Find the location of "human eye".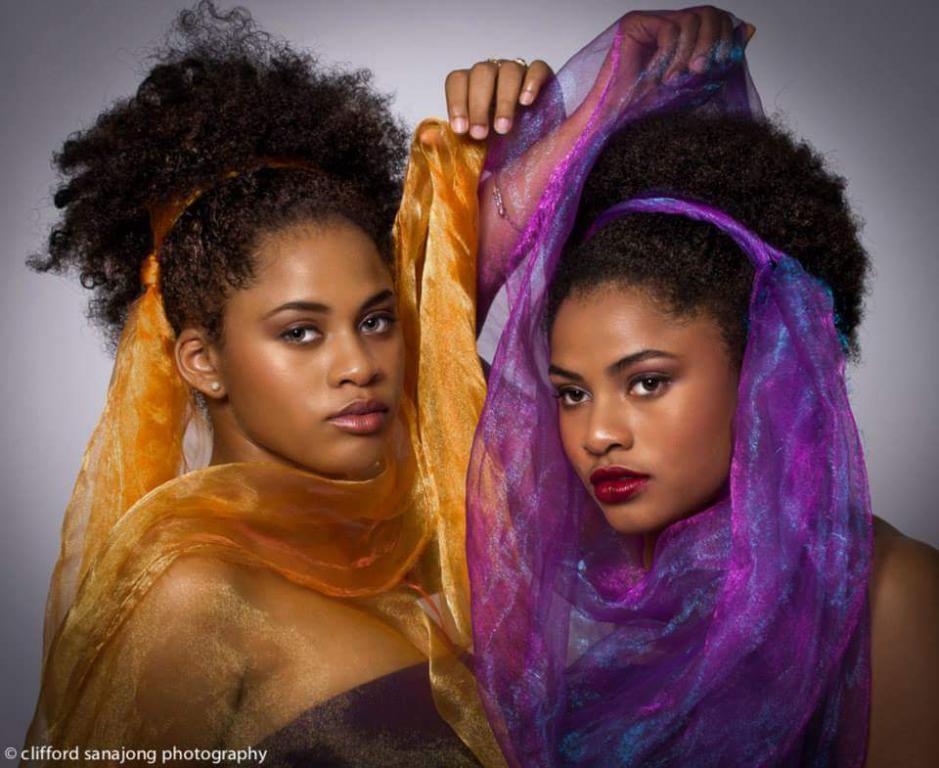
Location: 358,309,395,339.
